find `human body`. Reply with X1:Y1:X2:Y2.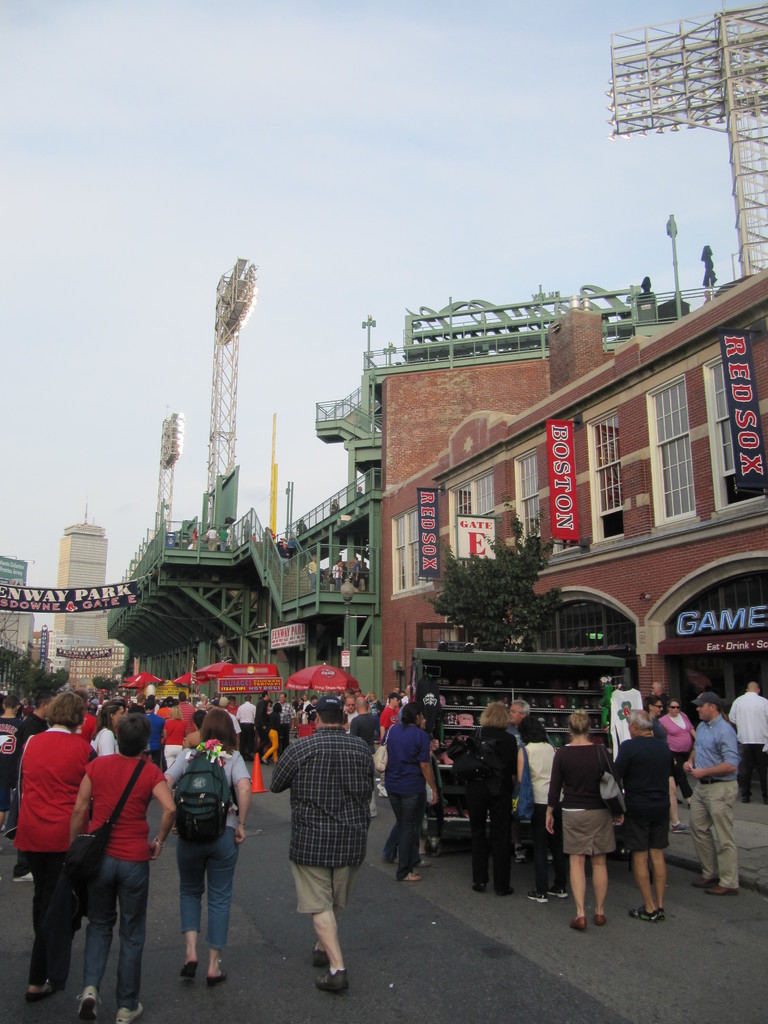
68:705:177:1021.
